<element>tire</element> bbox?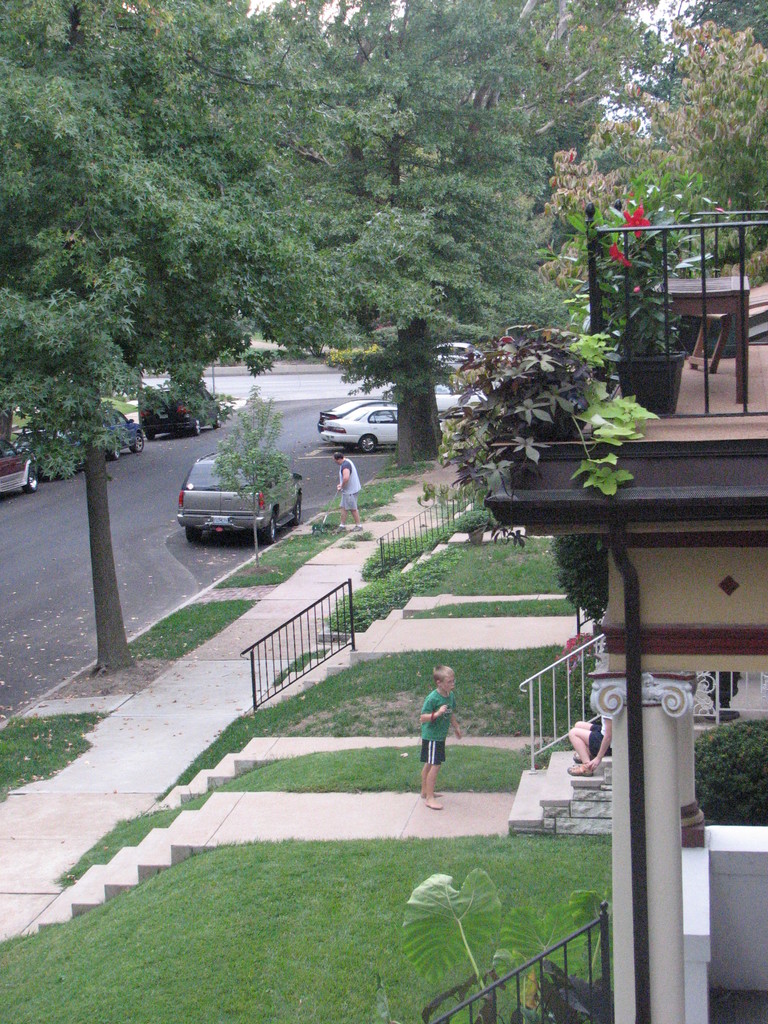
bbox=[188, 410, 202, 438]
